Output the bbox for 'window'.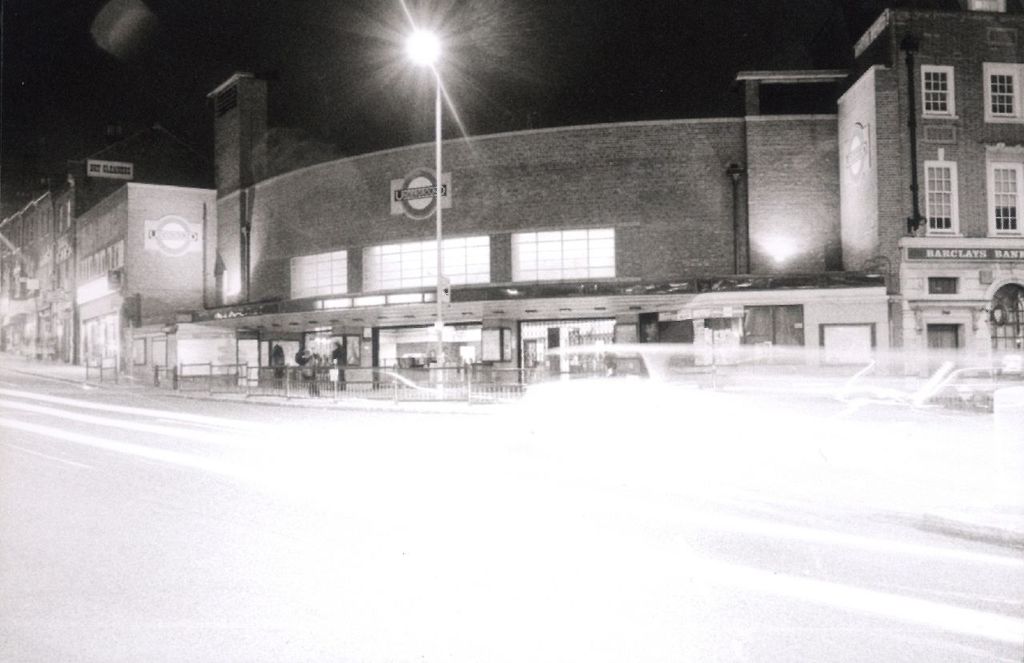
78, 258, 92, 276.
